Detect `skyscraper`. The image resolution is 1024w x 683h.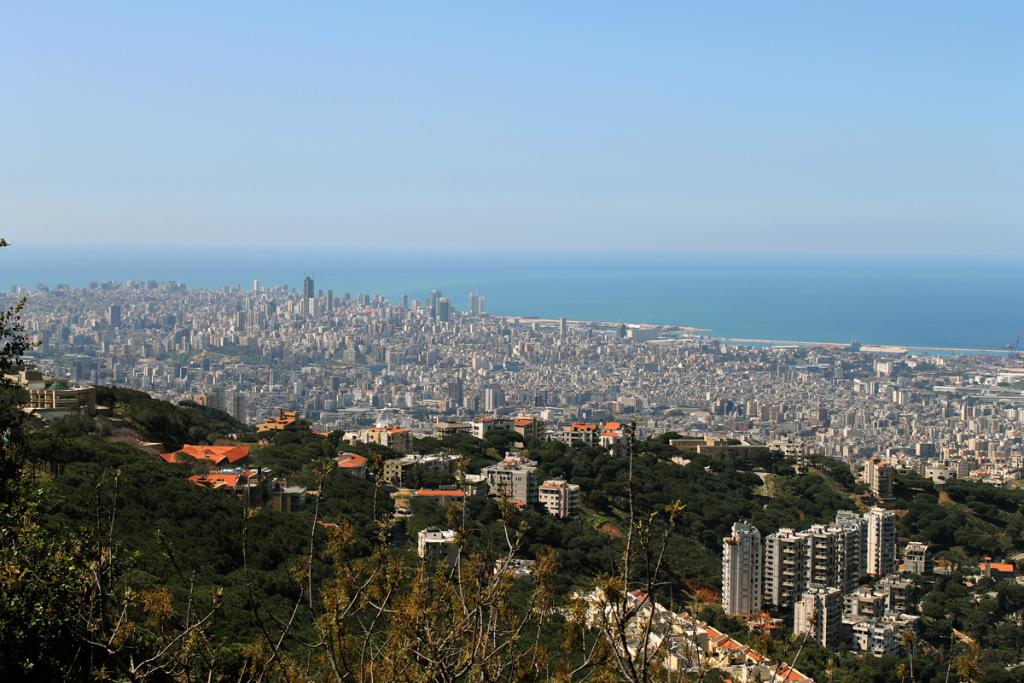
<region>428, 284, 439, 313</region>.
